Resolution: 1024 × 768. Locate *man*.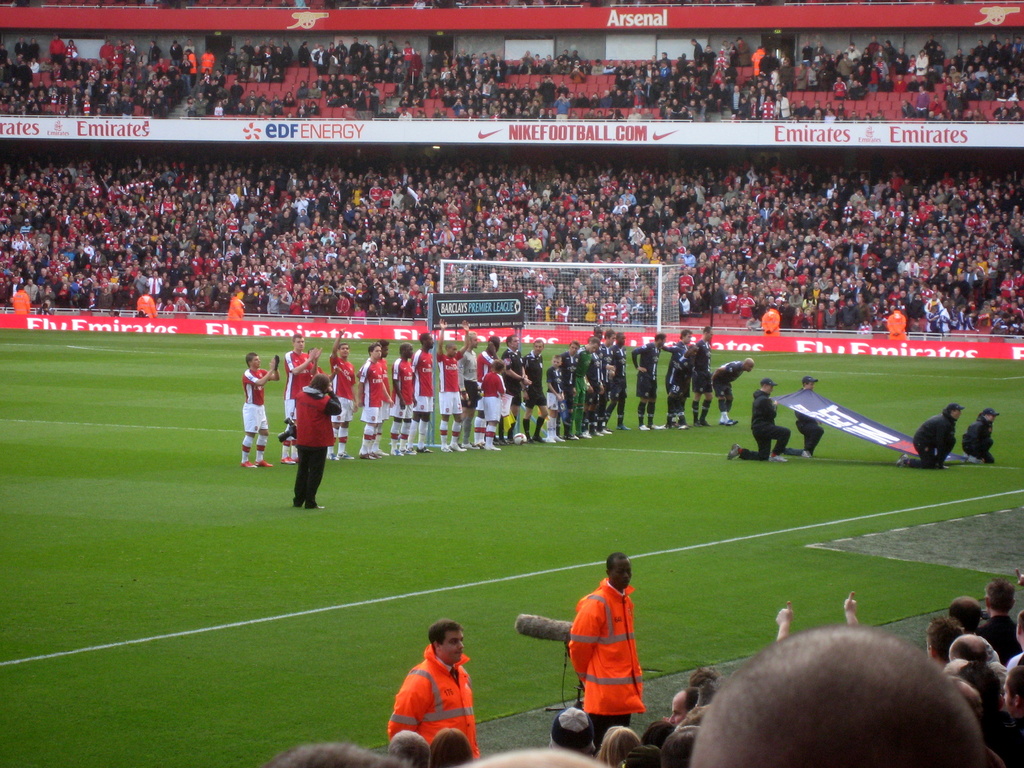
<bbox>661, 342, 700, 431</bbox>.
